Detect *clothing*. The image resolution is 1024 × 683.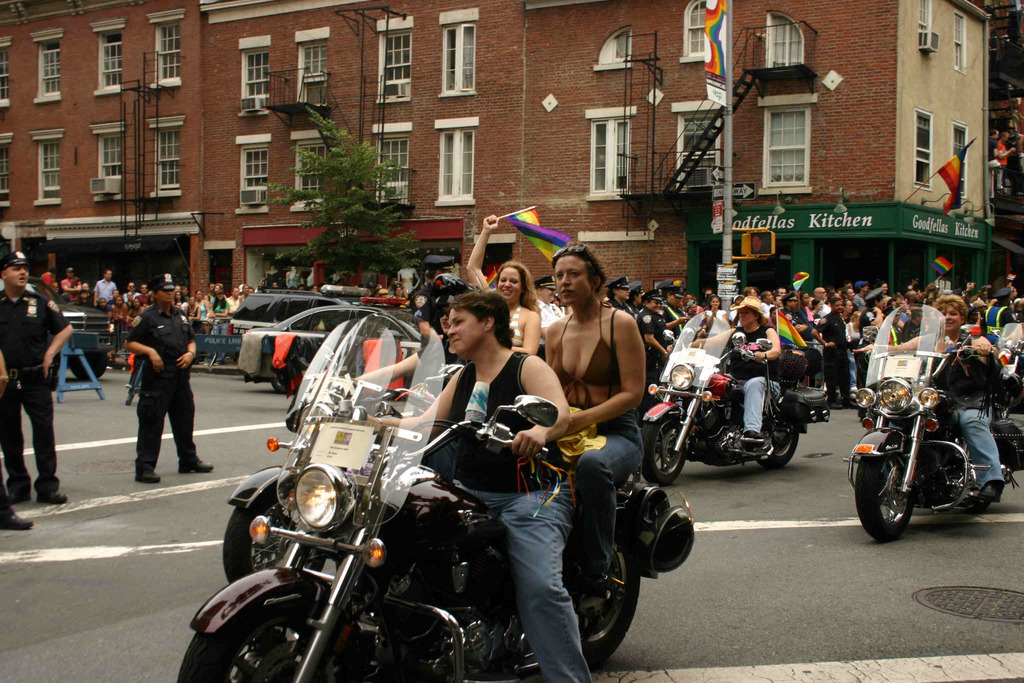
x1=3, y1=293, x2=60, y2=486.
